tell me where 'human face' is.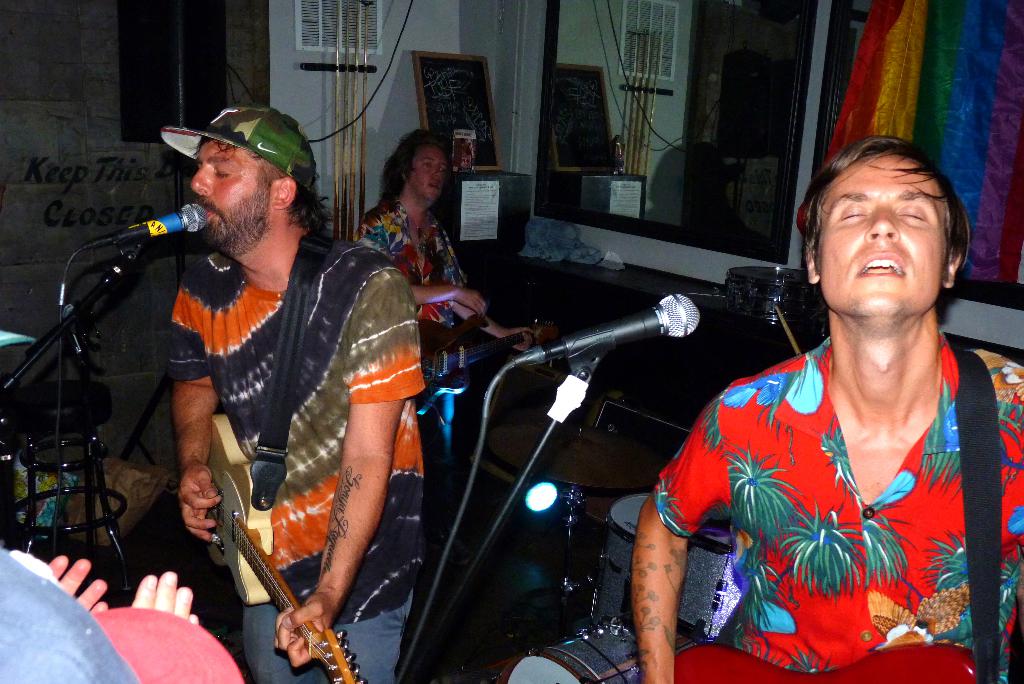
'human face' is at region(817, 156, 949, 326).
